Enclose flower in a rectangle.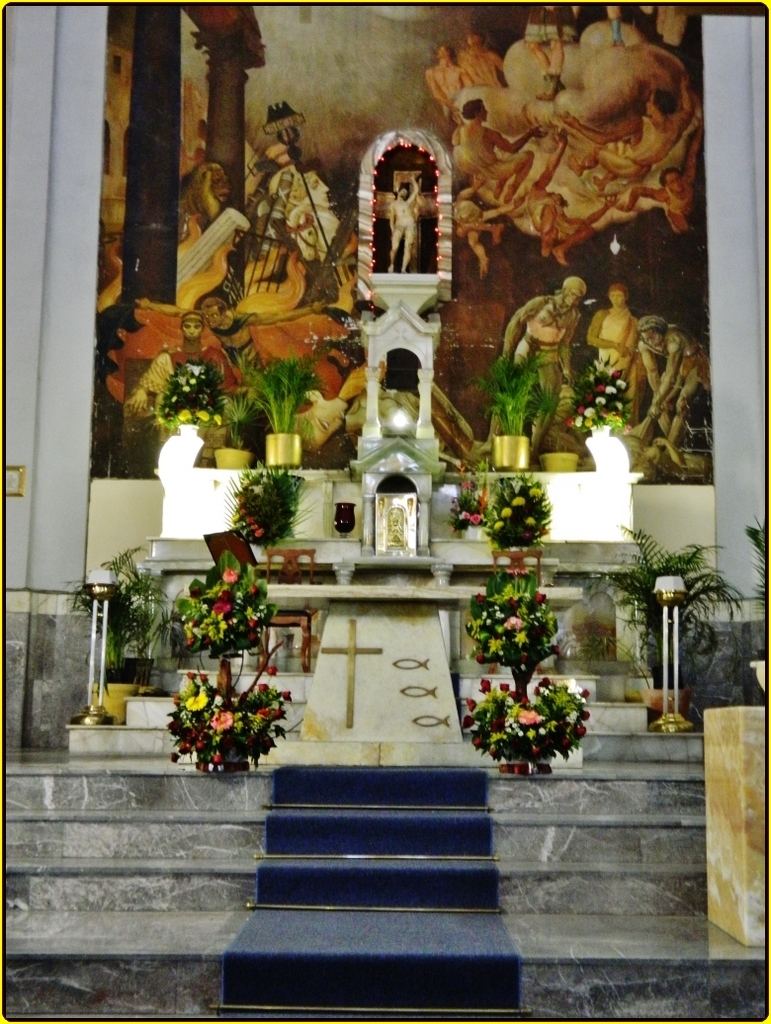
crop(520, 728, 524, 732).
